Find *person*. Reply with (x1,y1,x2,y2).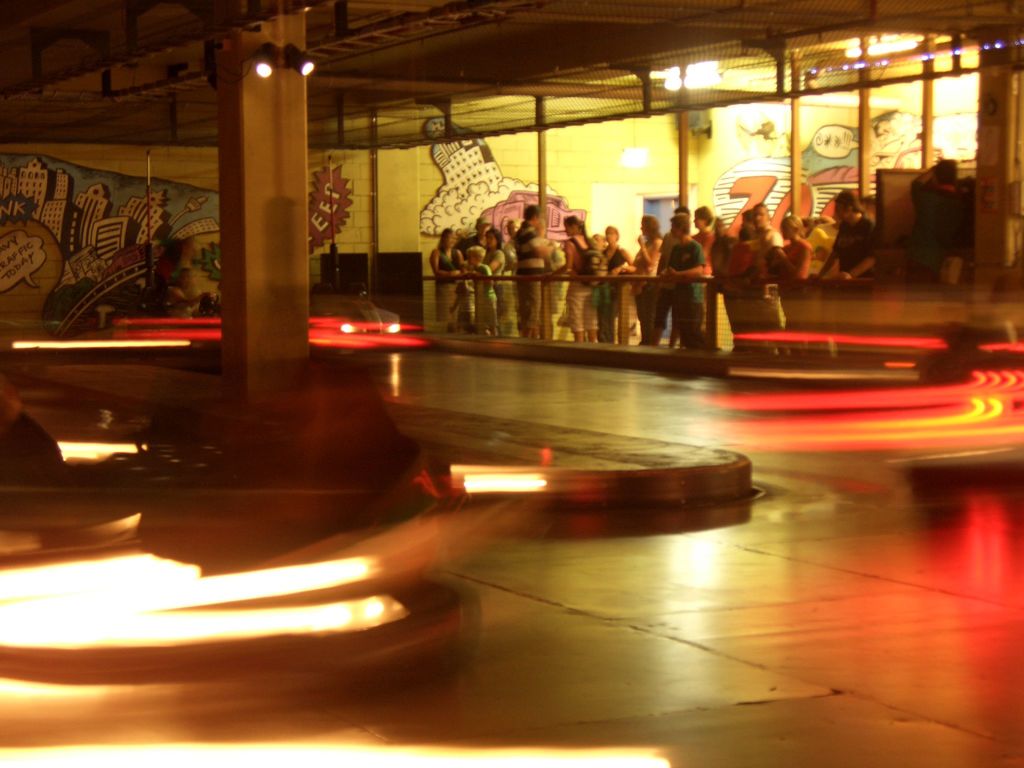
(550,214,597,343).
